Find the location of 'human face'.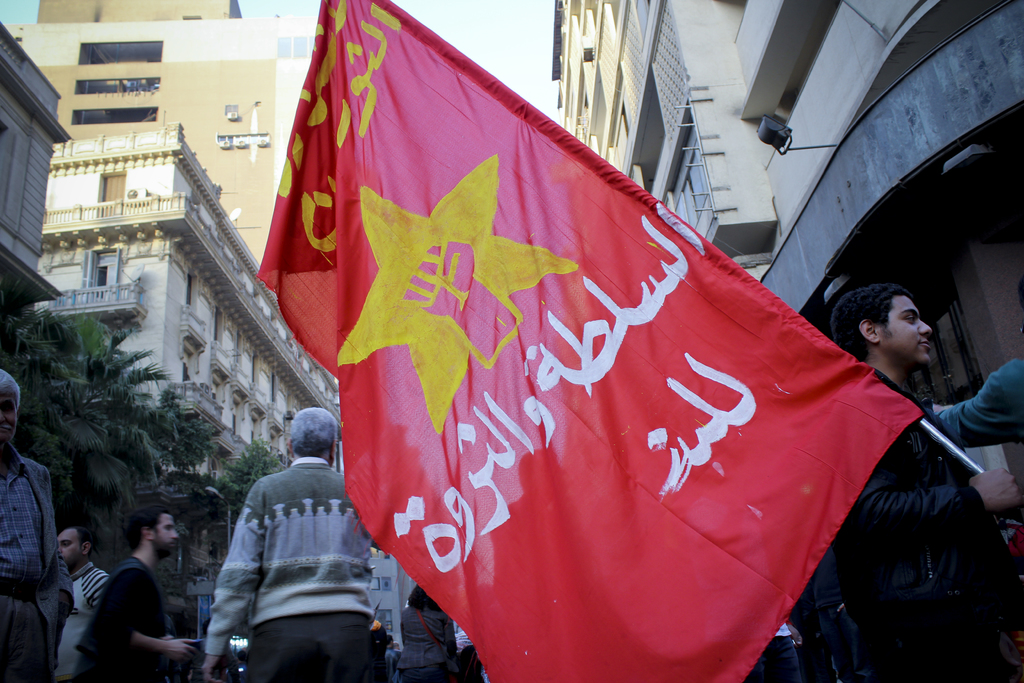
Location: bbox=[156, 509, 184, 559].
